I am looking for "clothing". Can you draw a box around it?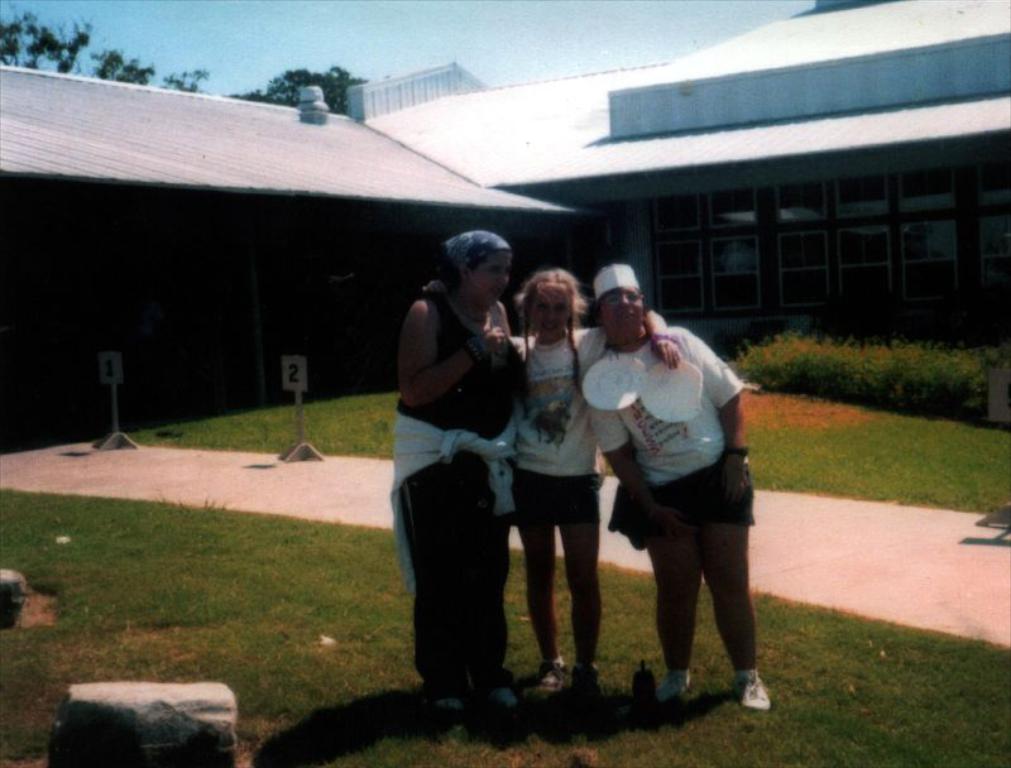
Sure, the bounding box is select_region(507, 321, 612, 662).
